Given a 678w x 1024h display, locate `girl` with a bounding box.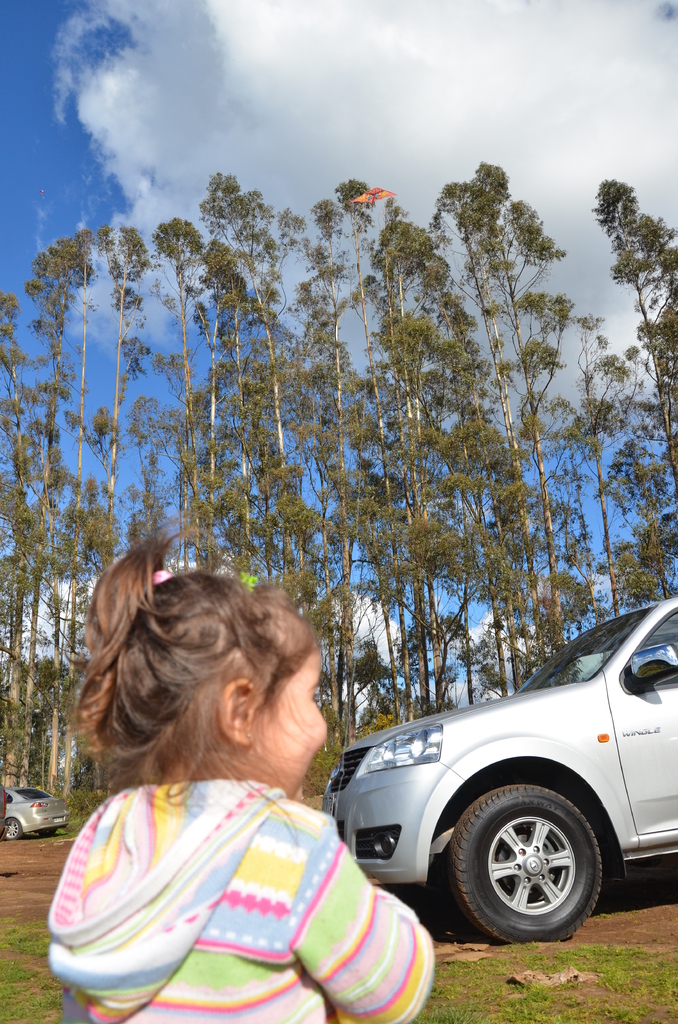
Located: 49/522/430/1023.
